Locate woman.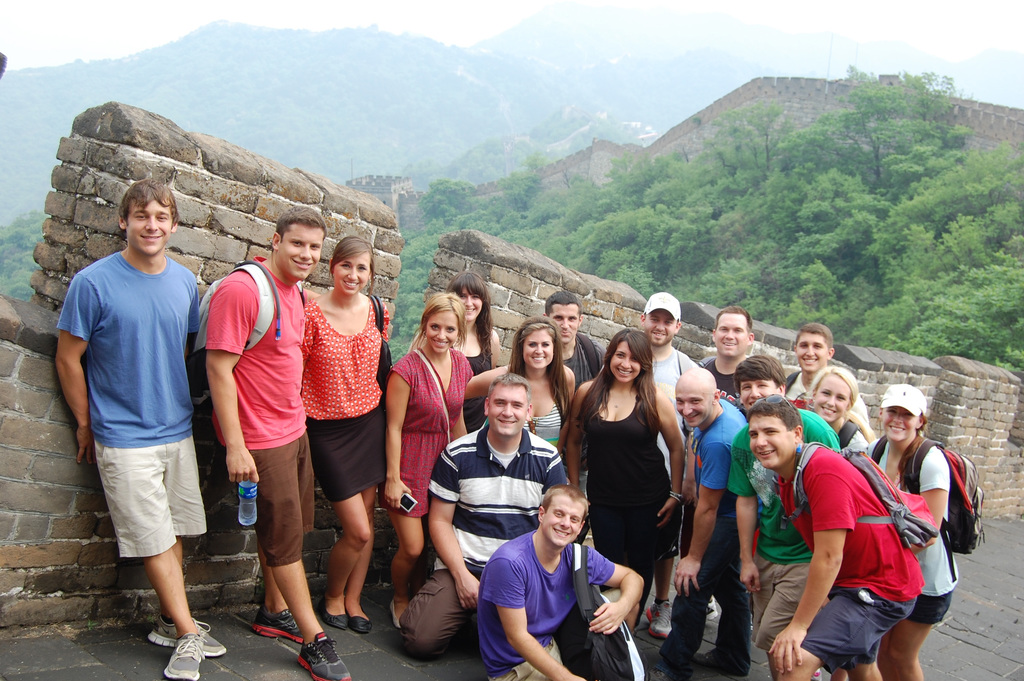
Bounding box: left=410, top=271, right=502, bottom=435.
